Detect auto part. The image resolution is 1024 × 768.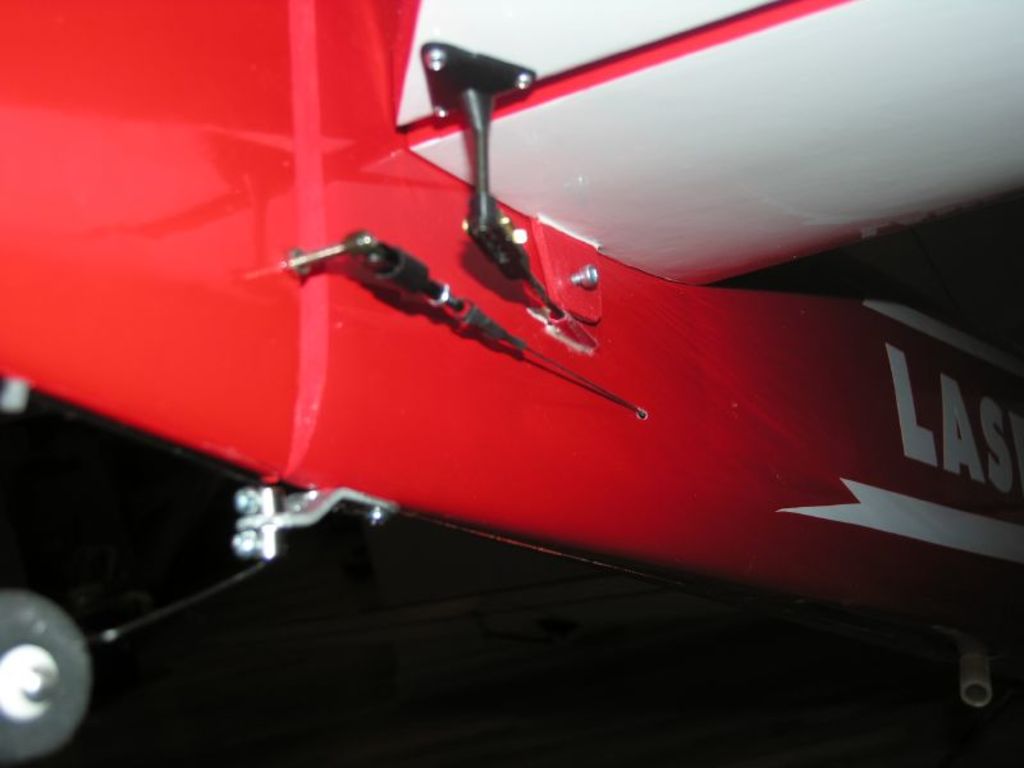
{"x1": 0, "y1": 581, "x2": 78, "y2": 765}.
